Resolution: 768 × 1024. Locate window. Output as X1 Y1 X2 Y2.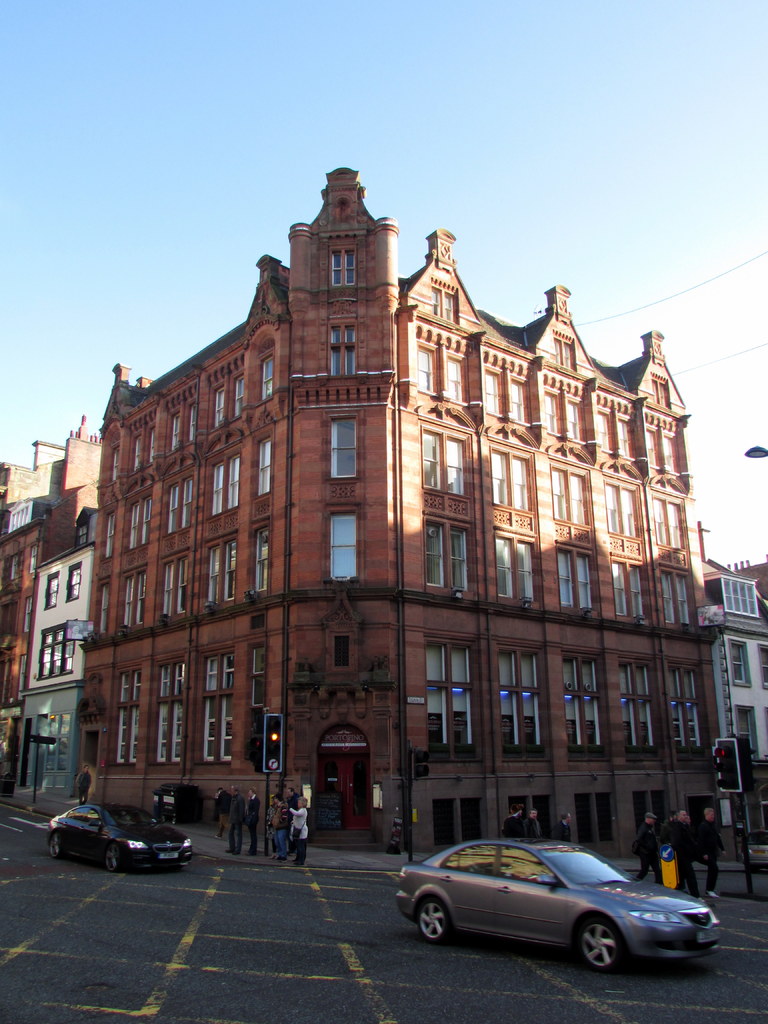
116 708 146 760.
